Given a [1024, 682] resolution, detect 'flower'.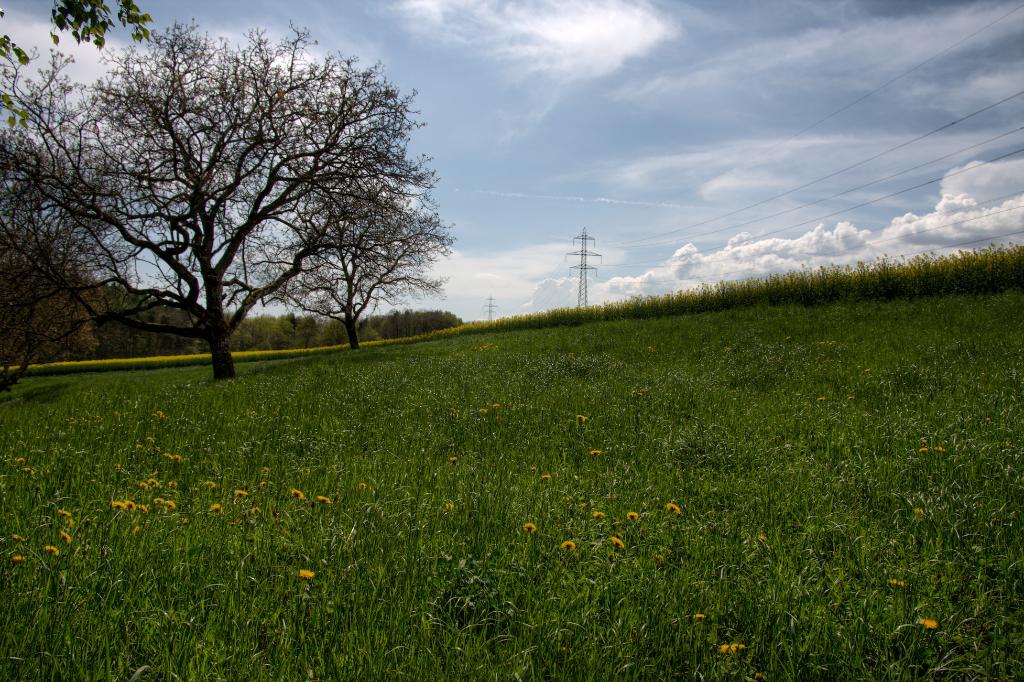
[58,509,72,519].
